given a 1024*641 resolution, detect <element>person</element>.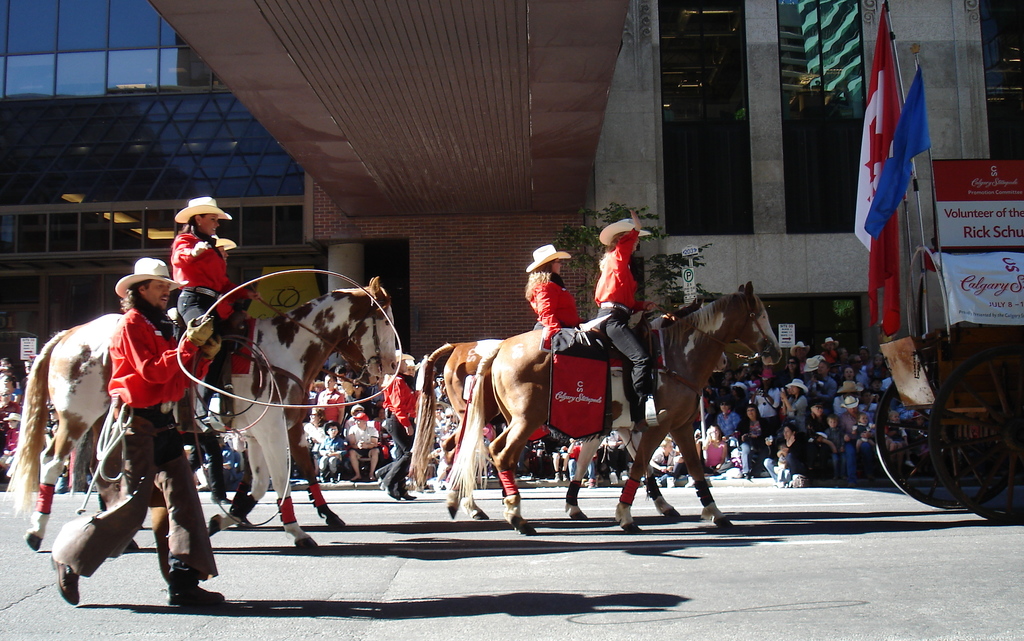
left=524, top=244, right=591, bottom=329.
